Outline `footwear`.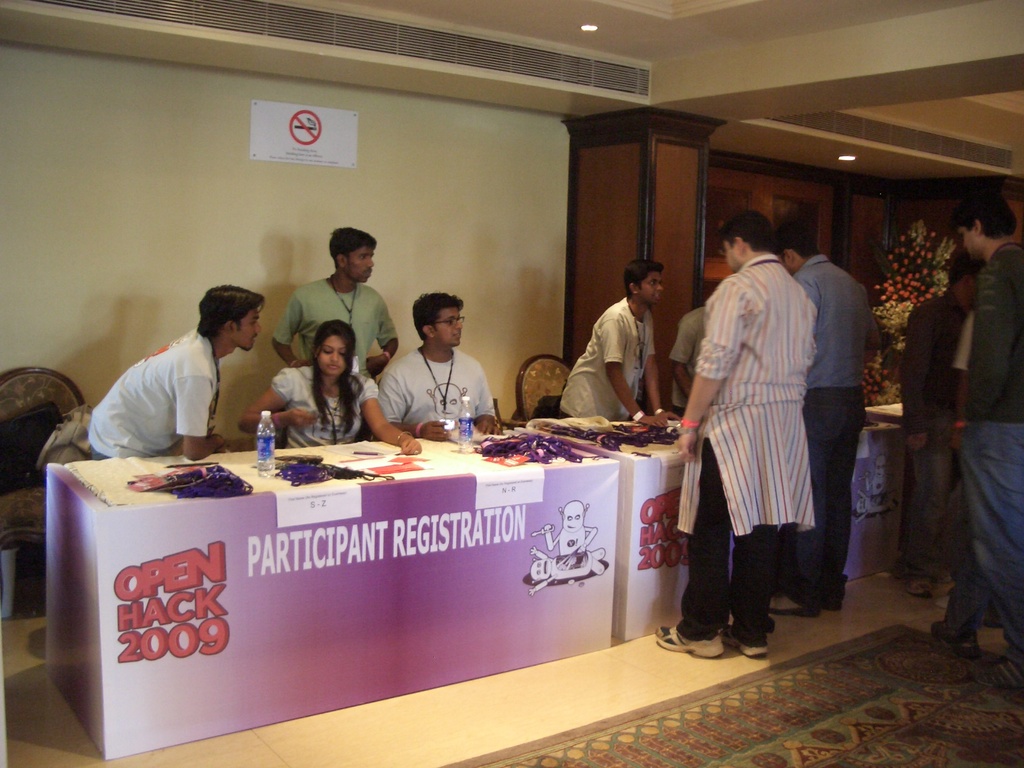
Outline: [724, 634, 767, 660].
